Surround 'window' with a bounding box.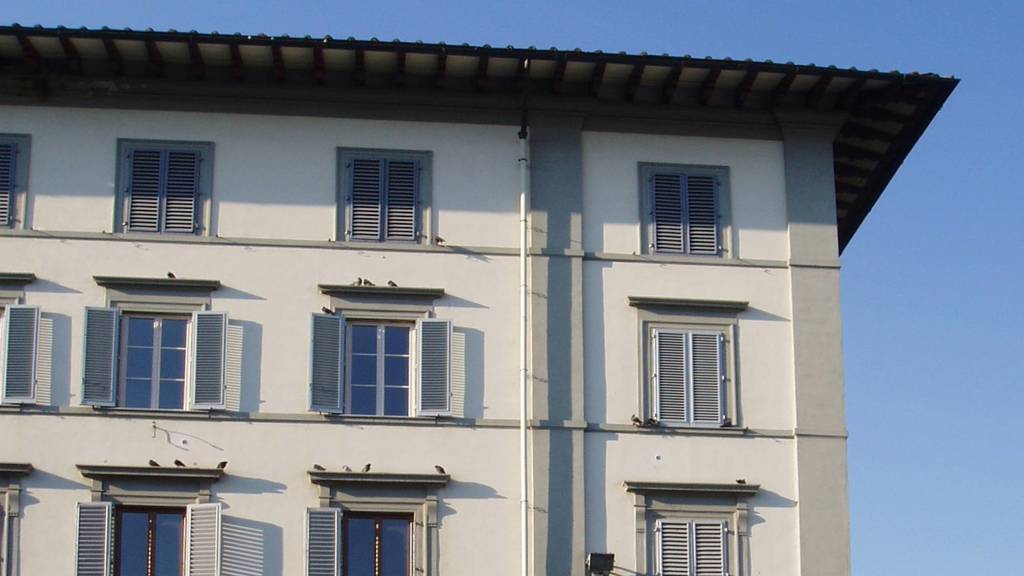
<bbox>0, 269, 40, 417</bbox>.
